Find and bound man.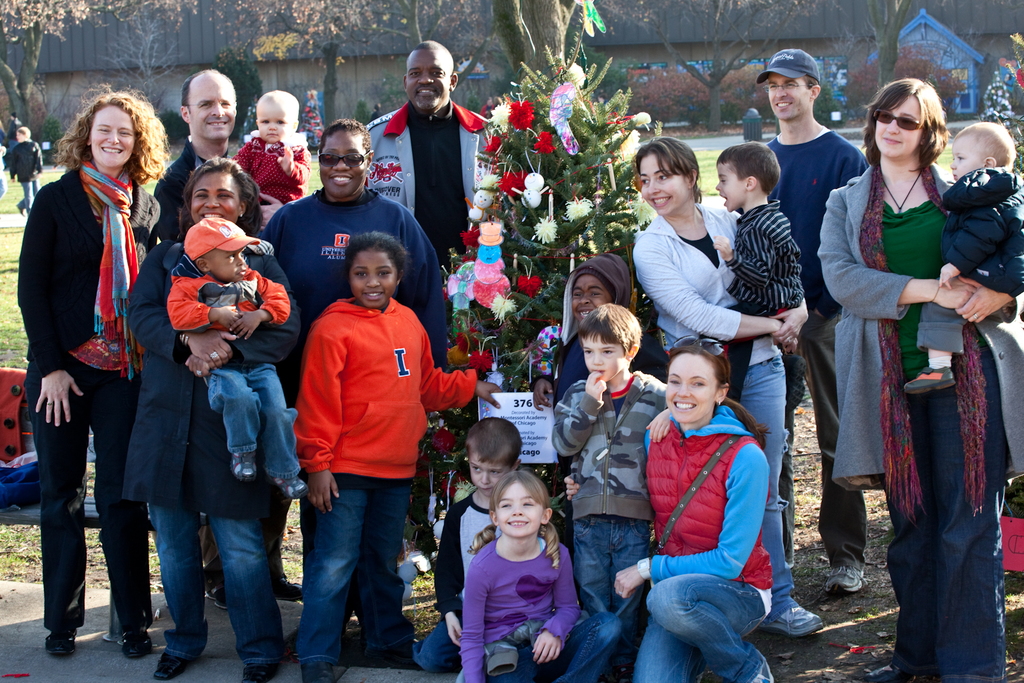
Bound: 742/44/872/606.
